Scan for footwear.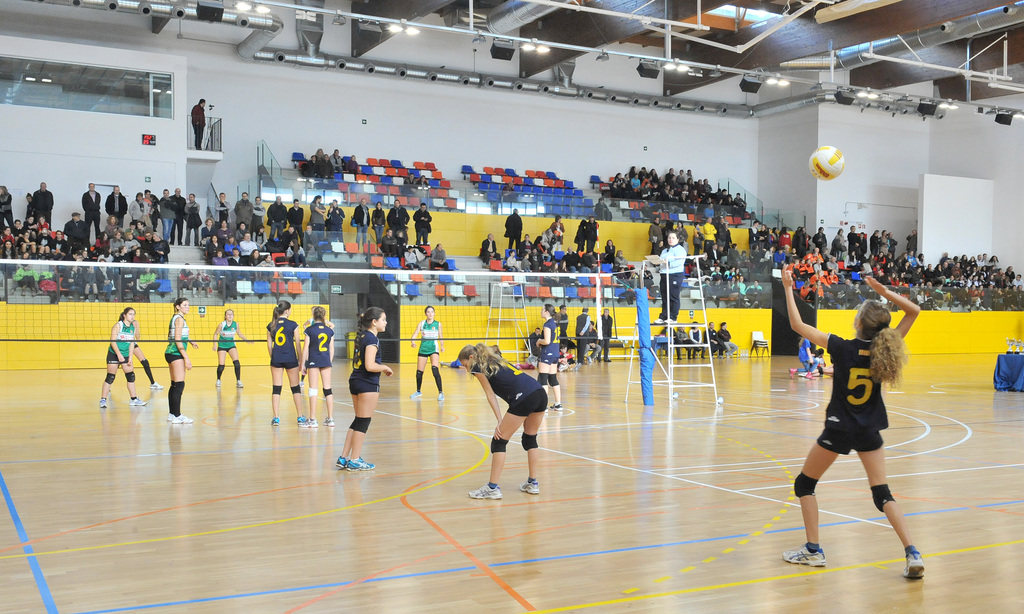
Scan result: l=699, t=355, r=705, b=359.
